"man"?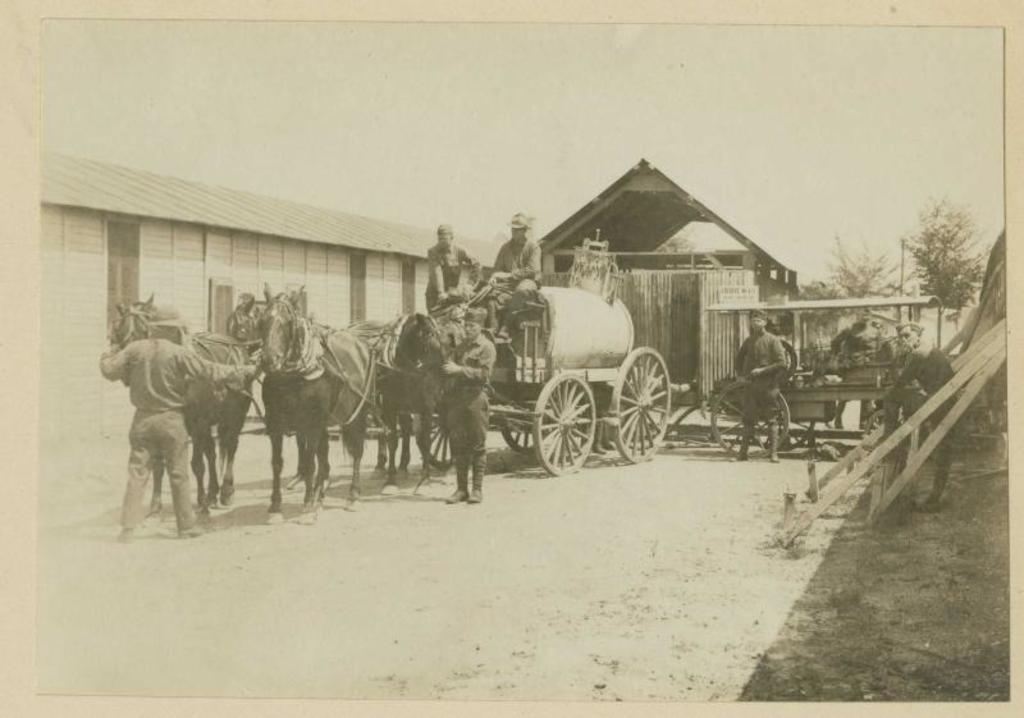
Rect(490, 214, 541, 329)
